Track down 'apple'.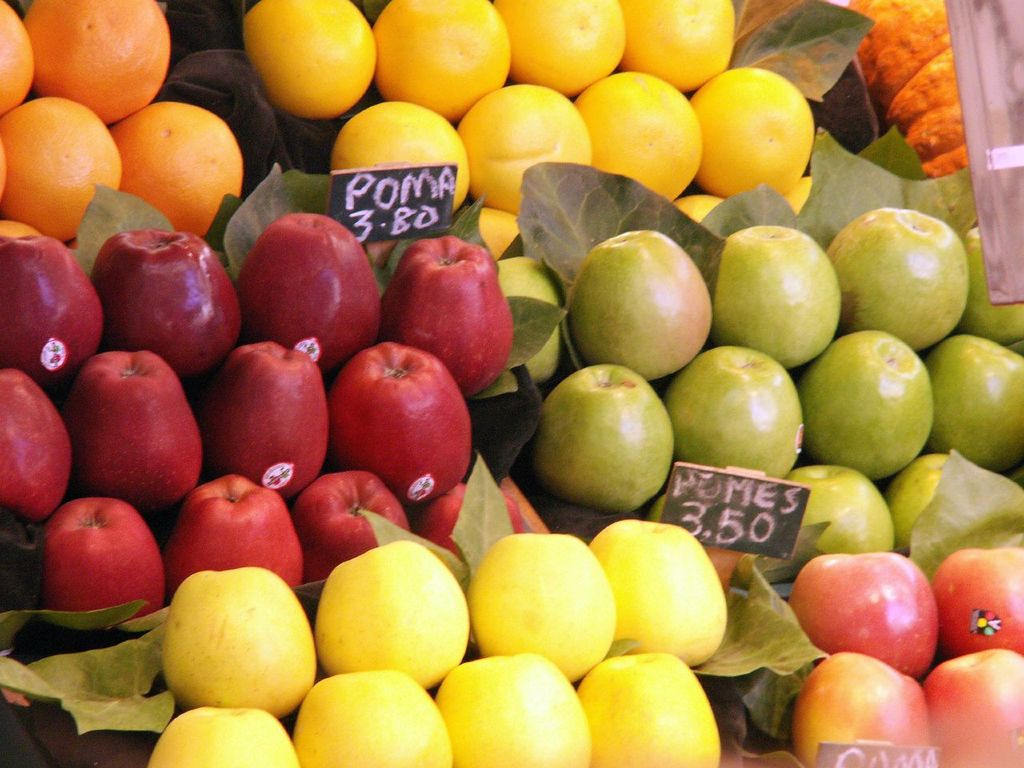
Tracked to x1=798, y1=659, x2=938, y2=767.
